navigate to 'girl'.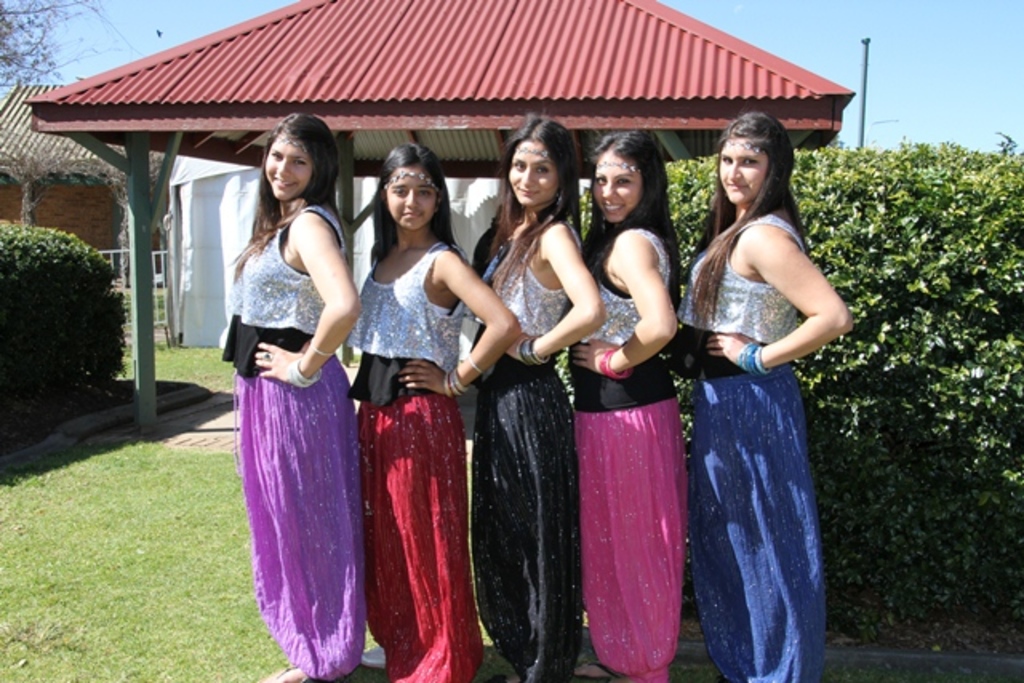
Navigation target: [344, 141, 520, 681].
